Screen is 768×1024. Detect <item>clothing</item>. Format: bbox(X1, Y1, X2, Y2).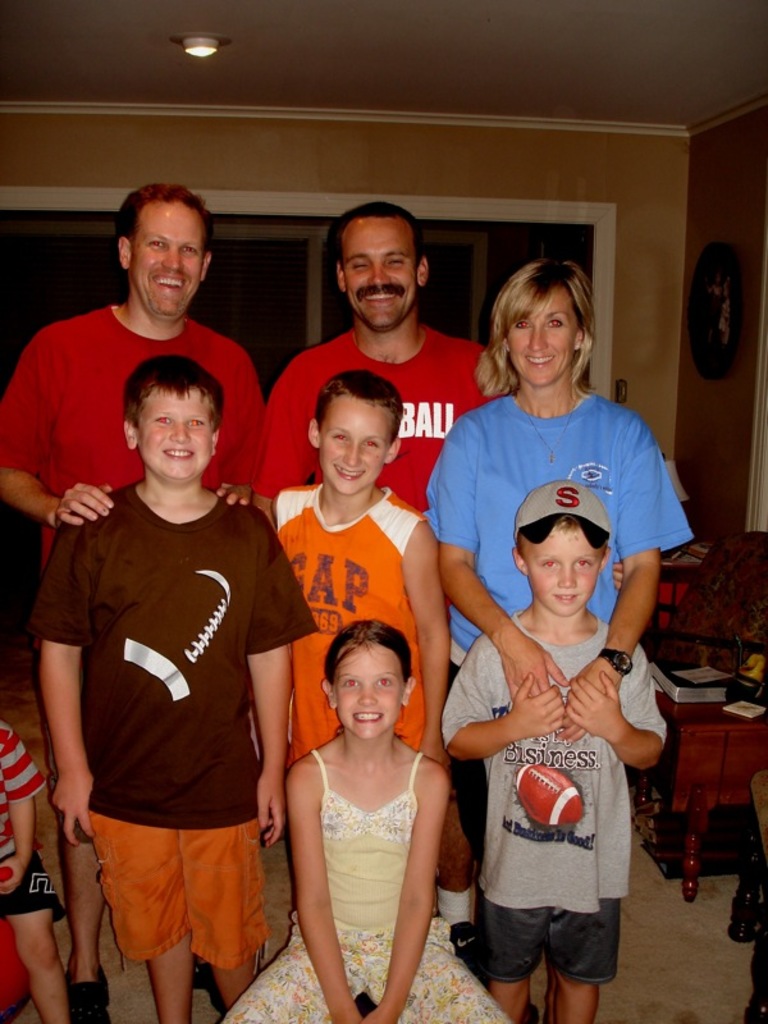
bbox(425, 390, 694, 867).
